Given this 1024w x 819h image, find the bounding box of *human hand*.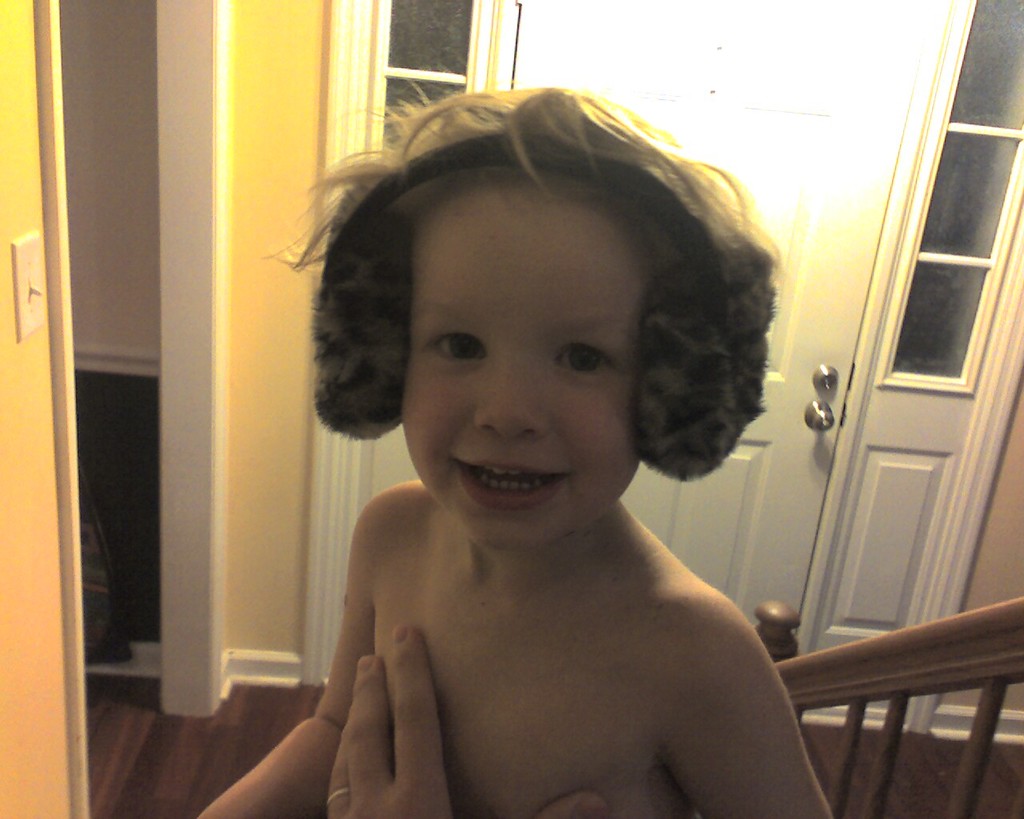
(302, 603, 451, 818).
